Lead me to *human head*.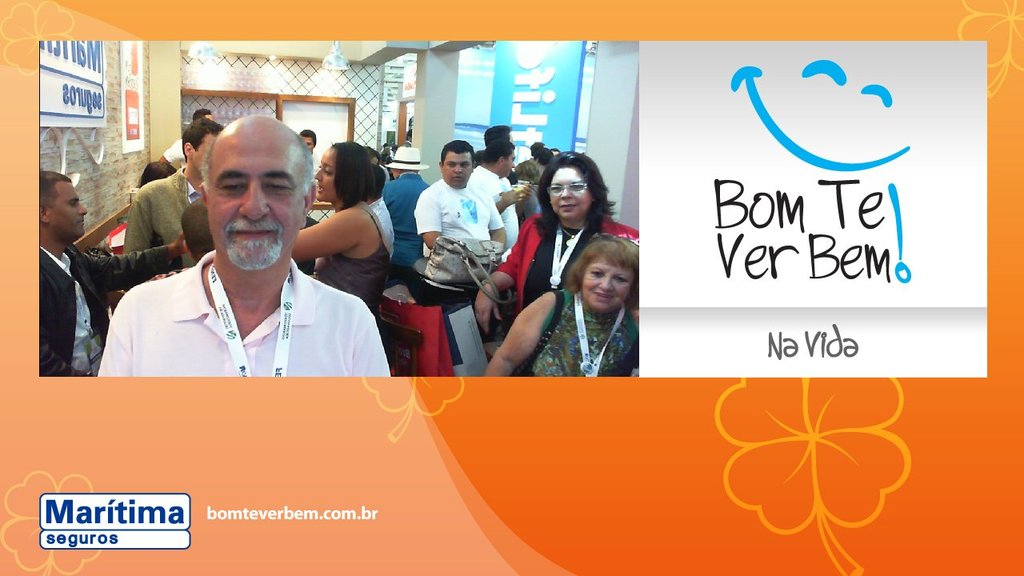
Lead to <region>363, 142, 384, 163</region>.
